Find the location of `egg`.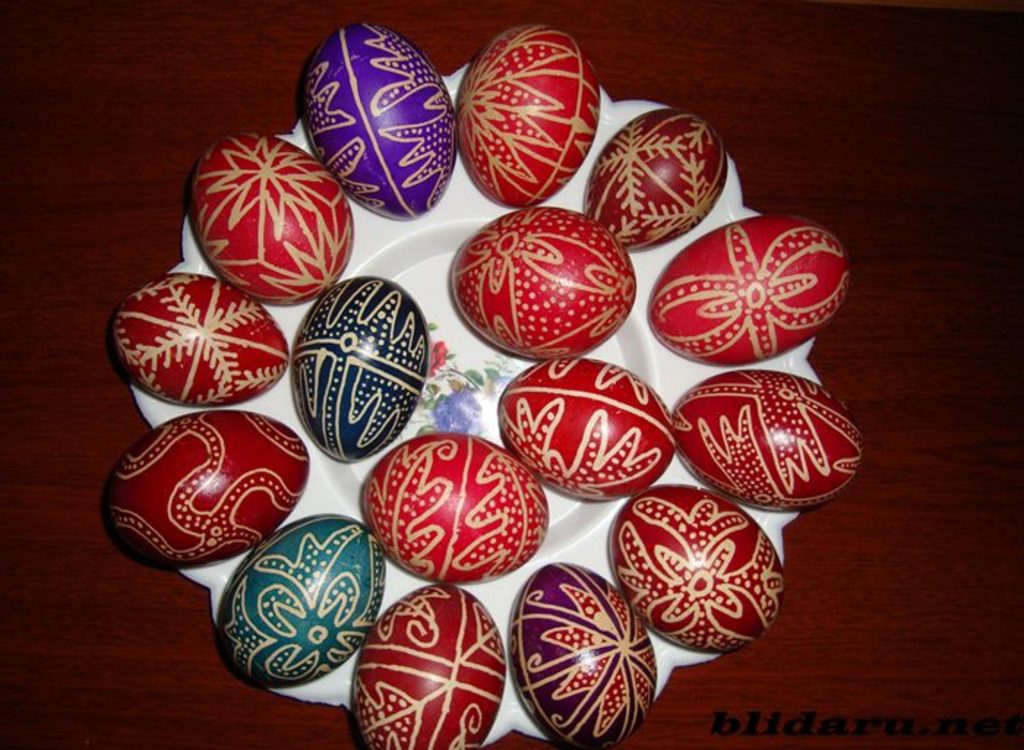
Location: <bbox>456, 23, 597, 211</bbox>.
